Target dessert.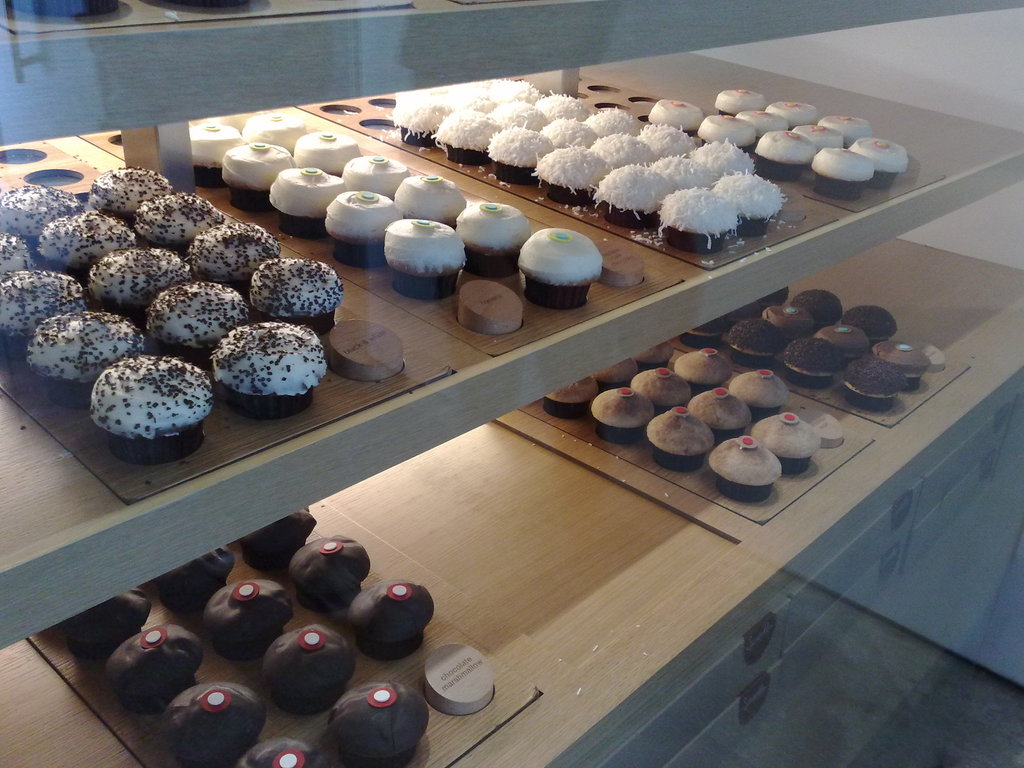
Target region: 339 149 407 200.
